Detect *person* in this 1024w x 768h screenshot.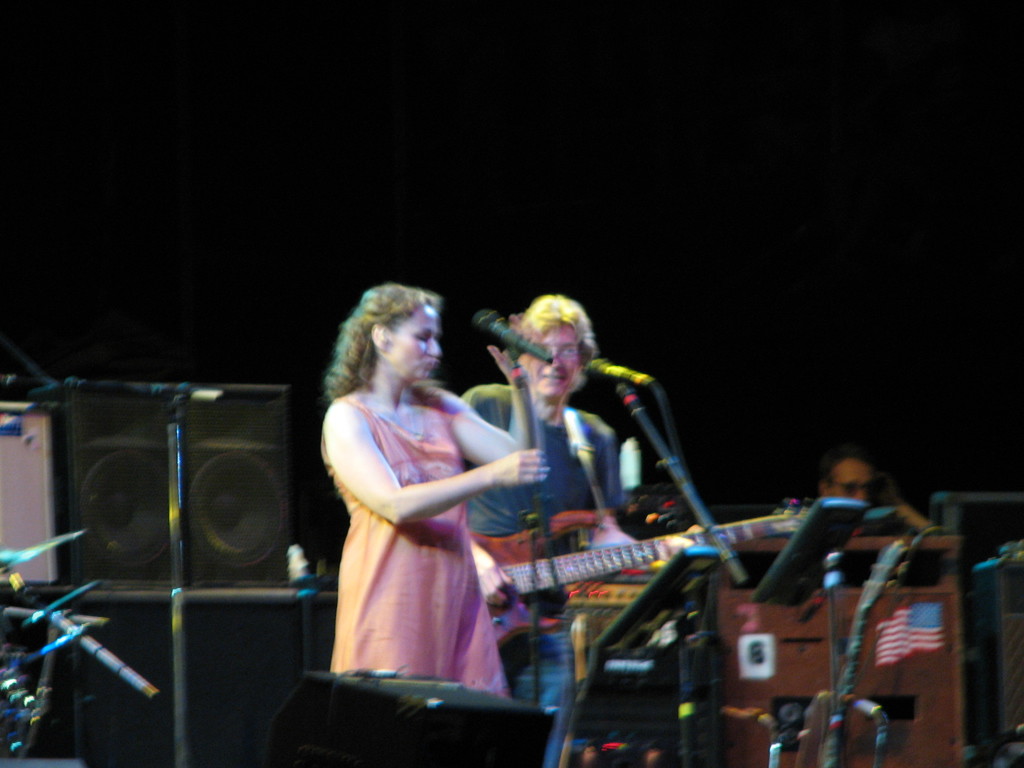
Detection: l=814, t=452, r=950, b=540.
